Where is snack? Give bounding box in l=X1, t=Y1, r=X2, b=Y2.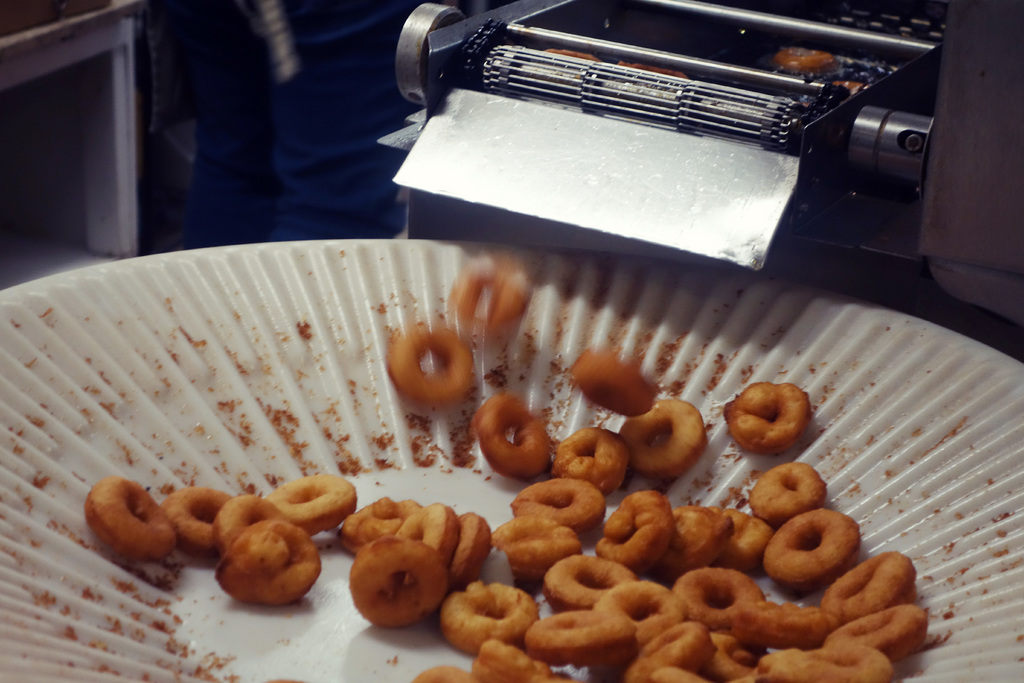
l=83, t=252, r=934, b=682.
